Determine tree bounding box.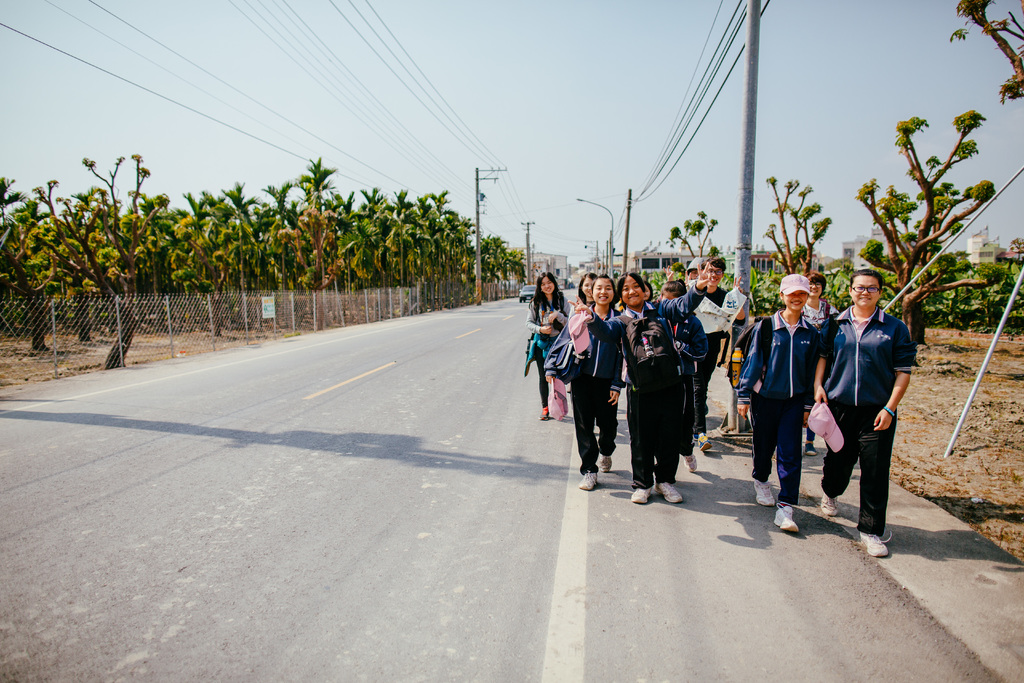
Determined: x1=946, y1=0, x2=1023, y2=108.
